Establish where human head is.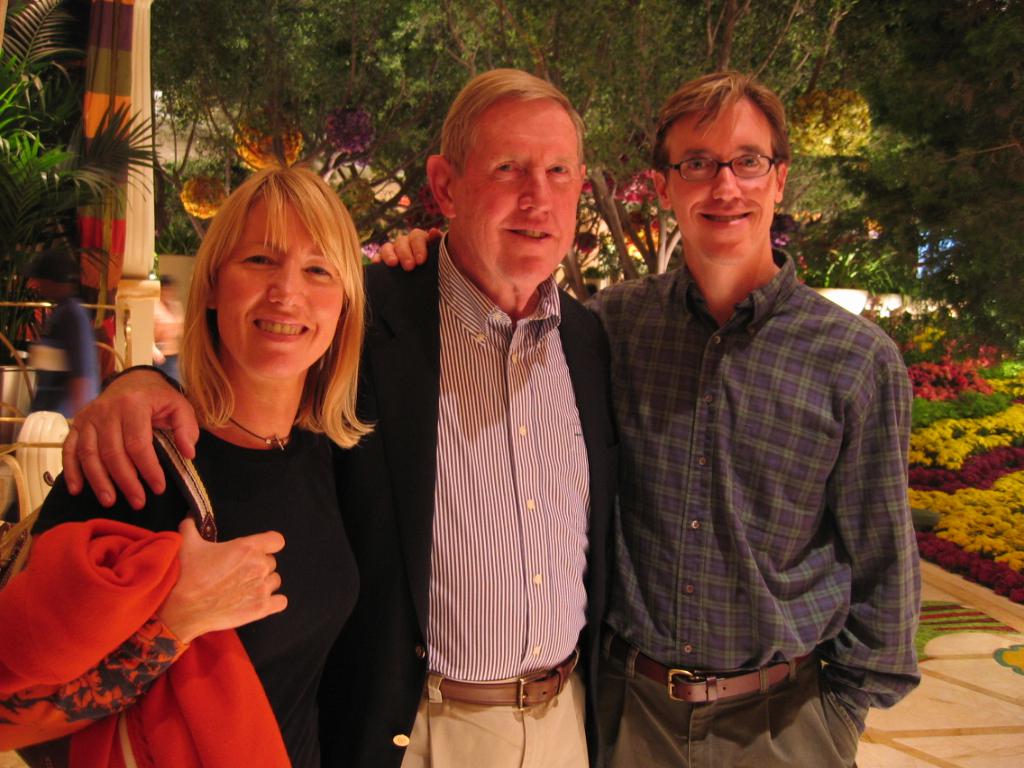
Established at l=175, t=167, r=364, b=390.
